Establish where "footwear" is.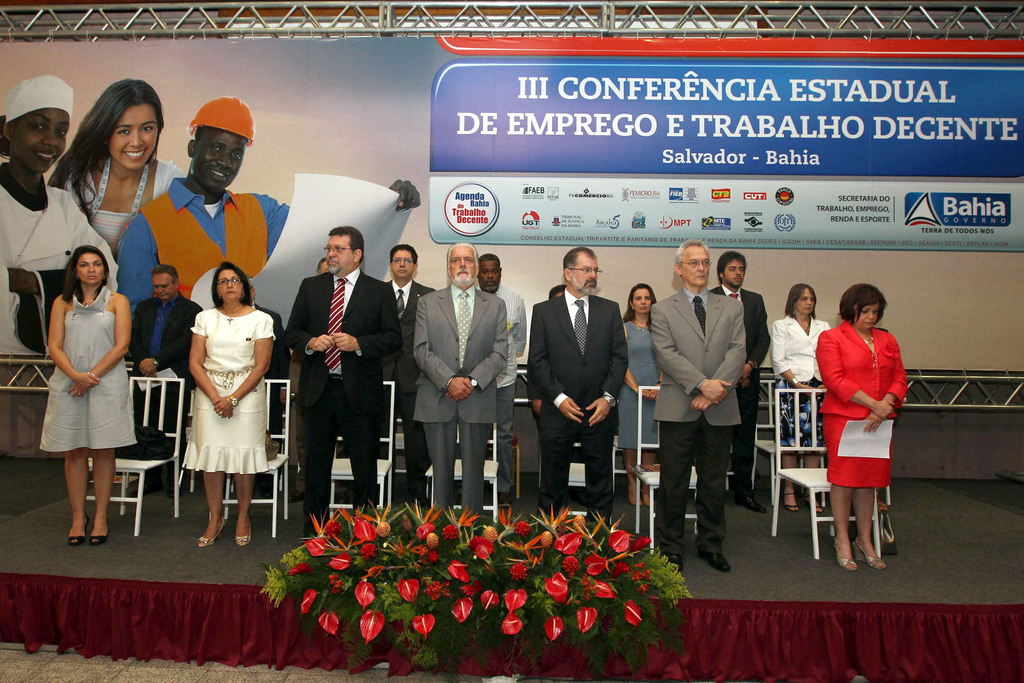
Established at (left=65, top=514, right=91, bottom=542).
